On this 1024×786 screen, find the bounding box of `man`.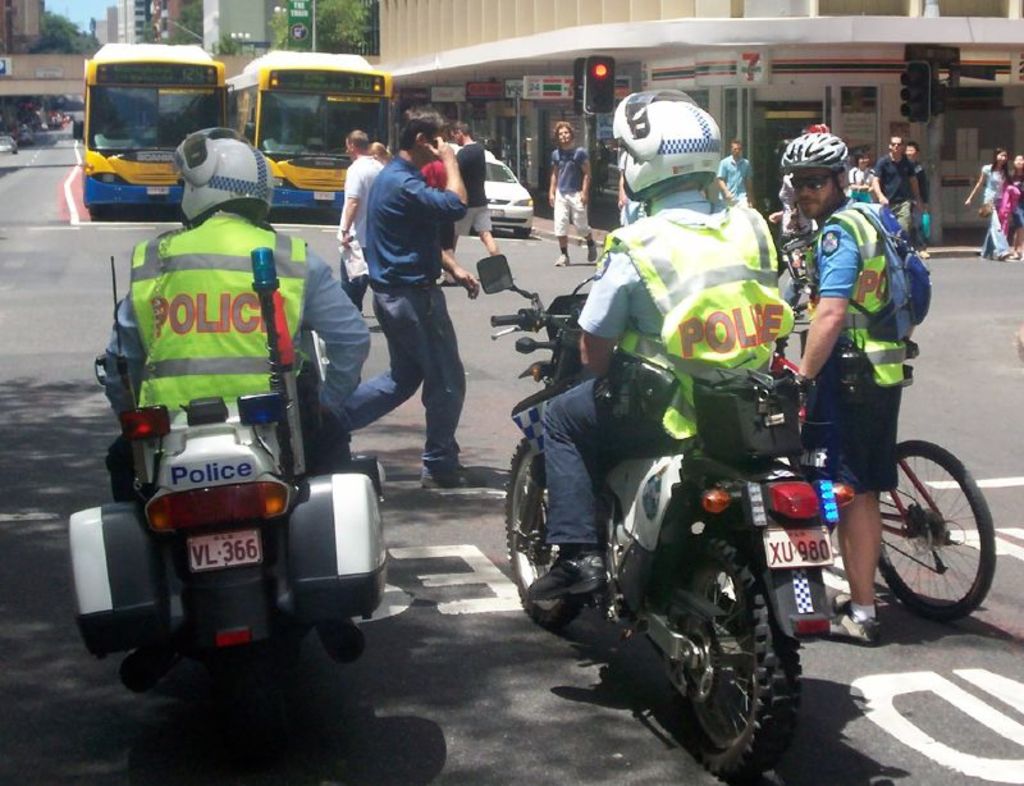
Bounding box: box=[717, 145, 751, 206].
